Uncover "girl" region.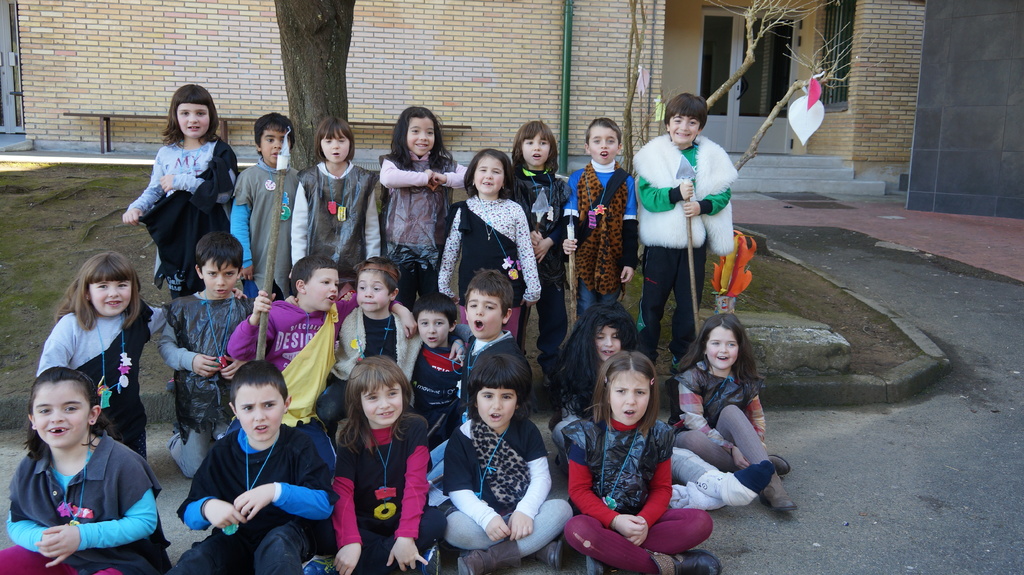
Uncovered: bbox(0, 371, 161, 574).
